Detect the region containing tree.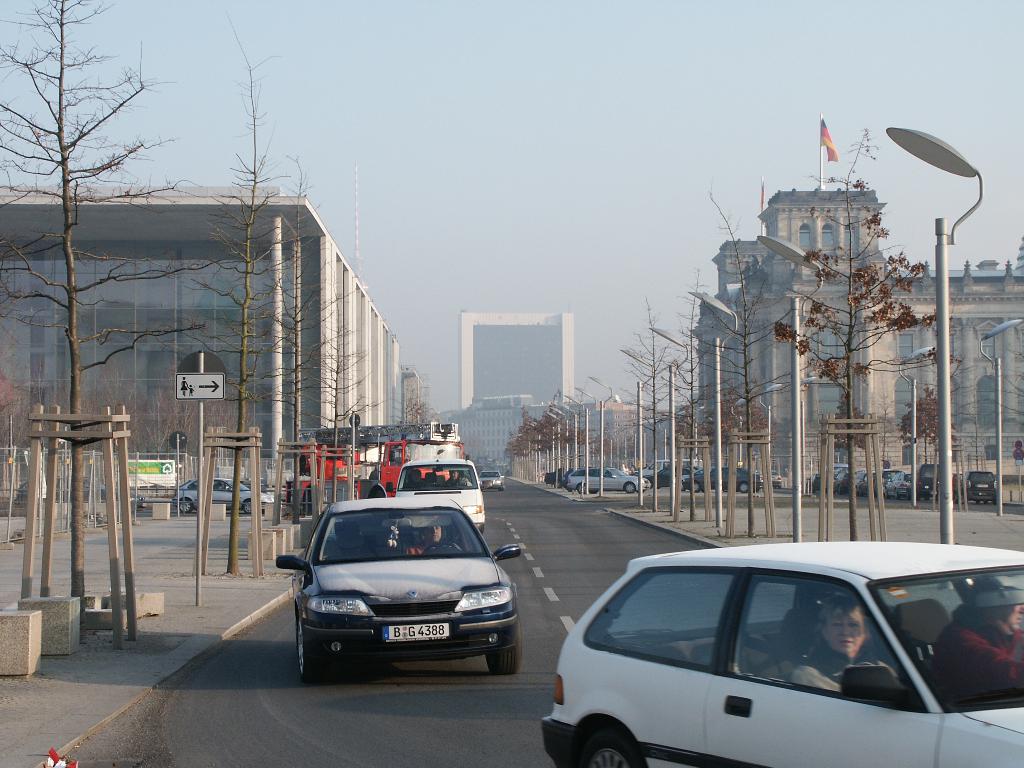
{"x1": 188, "y1": 19, "x2": 324, "y2": 580}.
